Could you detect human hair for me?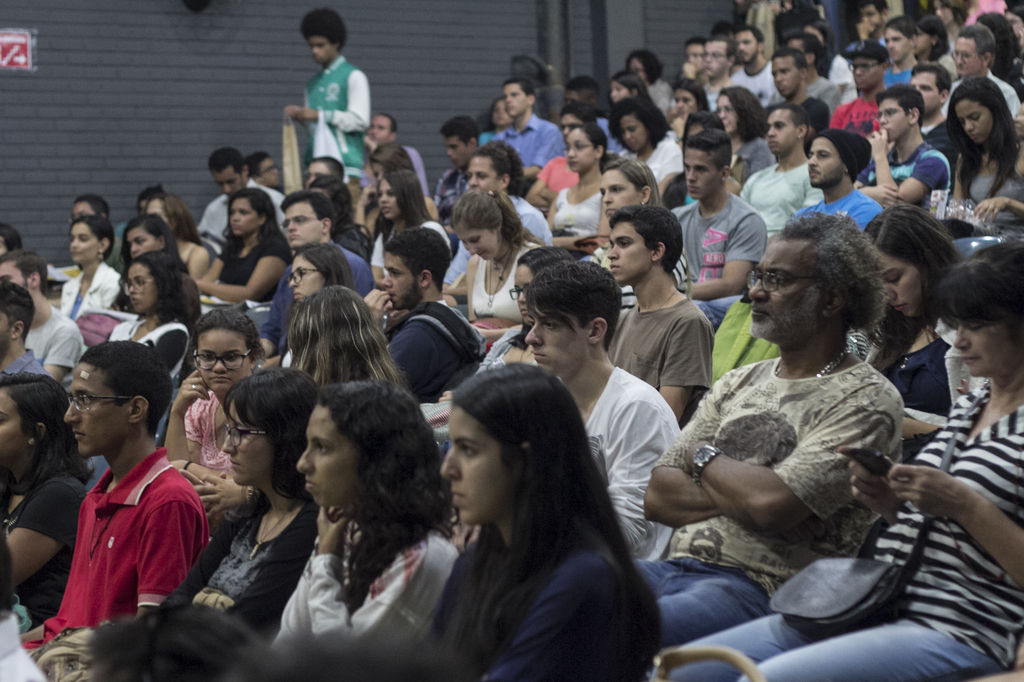
Detection result: (223,365,321,501).
